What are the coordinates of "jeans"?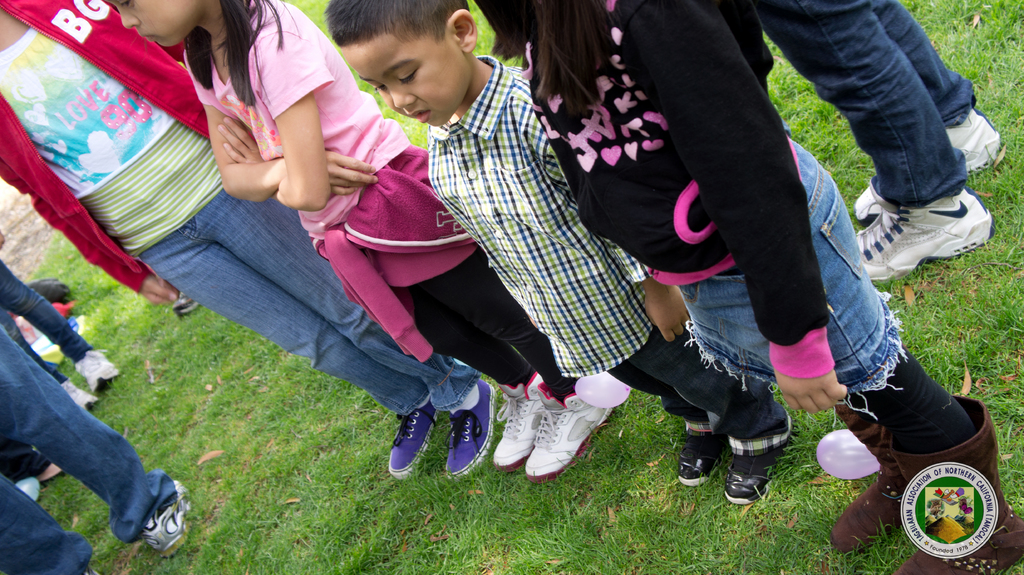
locate(0, 258, 93, 386).
